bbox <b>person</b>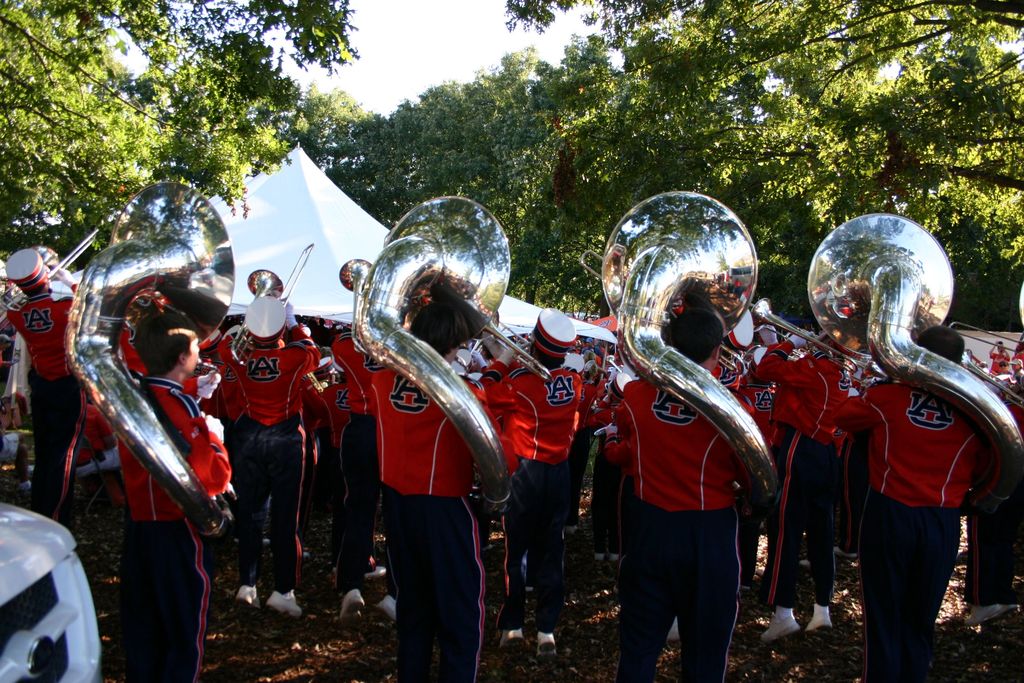
left=200, top=262, right=309, bottom=616
